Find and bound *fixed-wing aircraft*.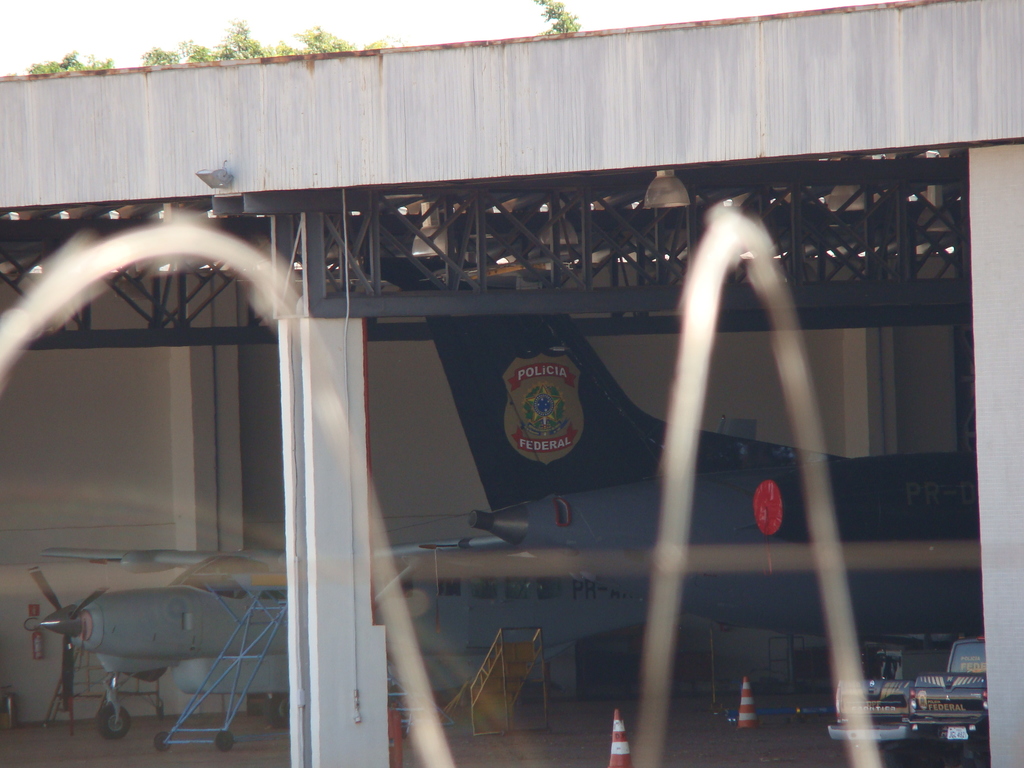
Bound: bbox=[358, 253, 984, 638].
